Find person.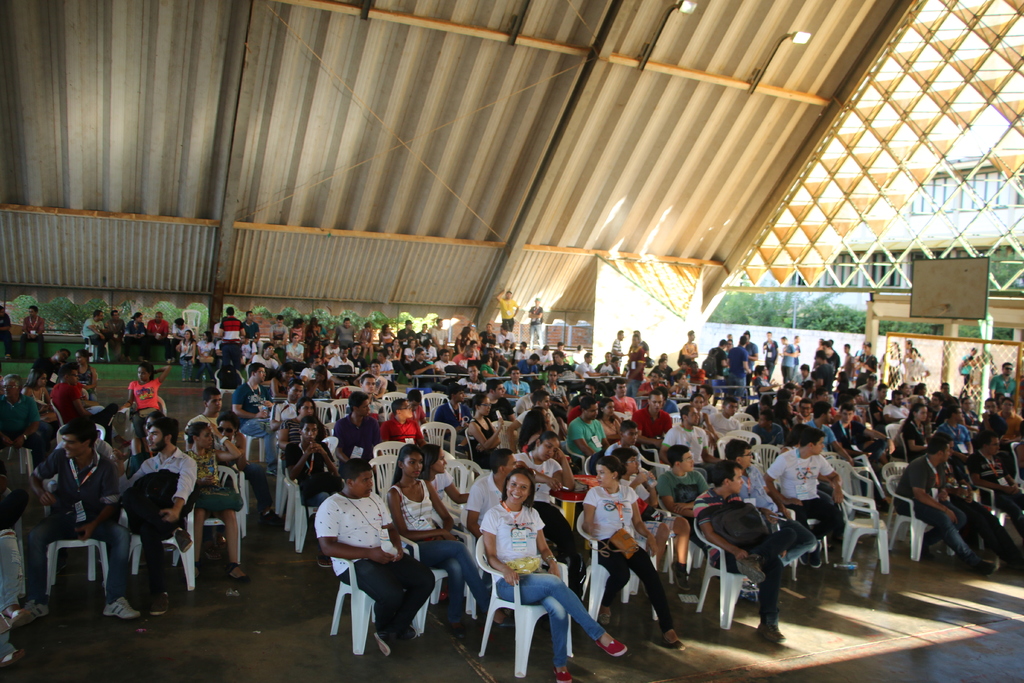
box=[308, 457, 436, 662].
